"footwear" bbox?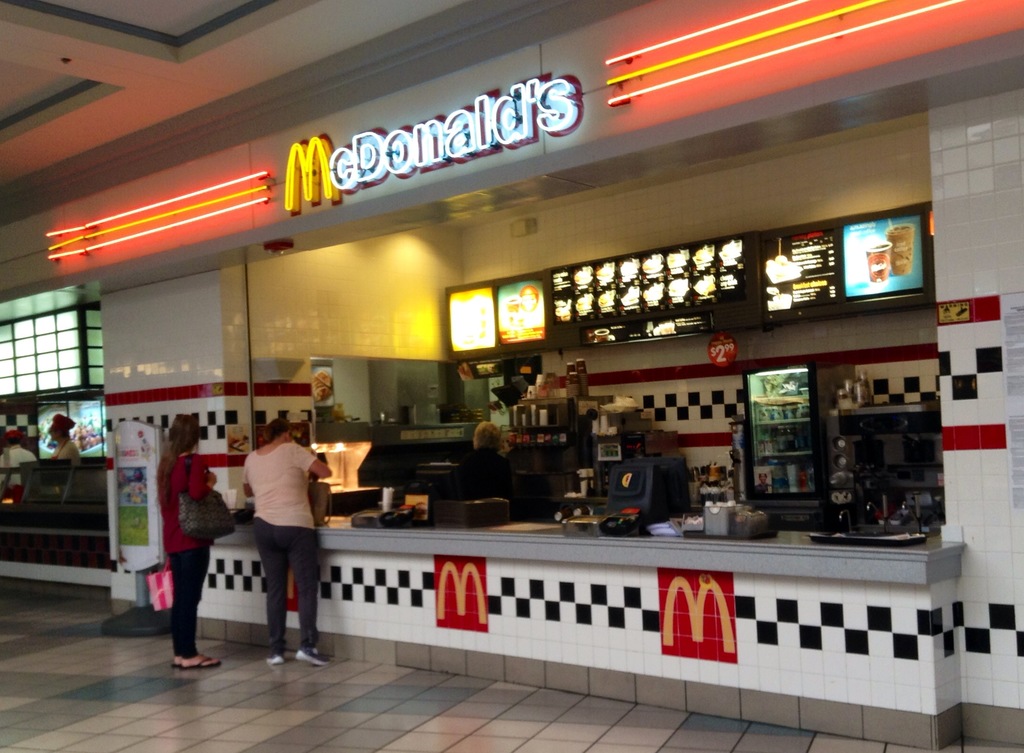
<bbox>297, 643, 339, 667</bbox>
